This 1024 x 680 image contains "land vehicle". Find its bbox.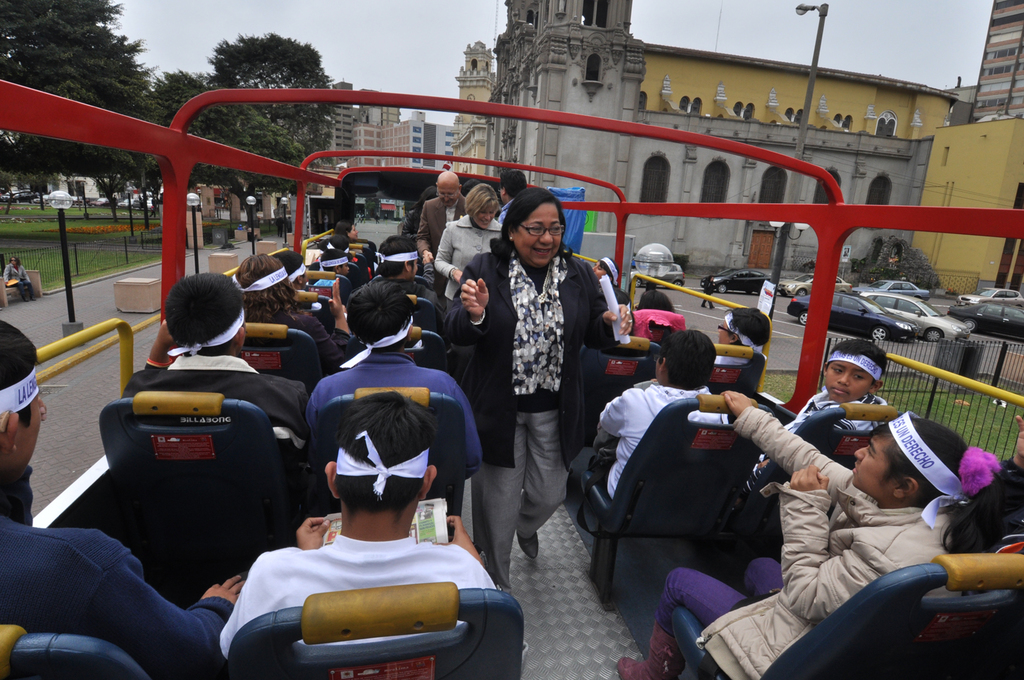
x1=11 y1=188 x2=38 y2=204.
